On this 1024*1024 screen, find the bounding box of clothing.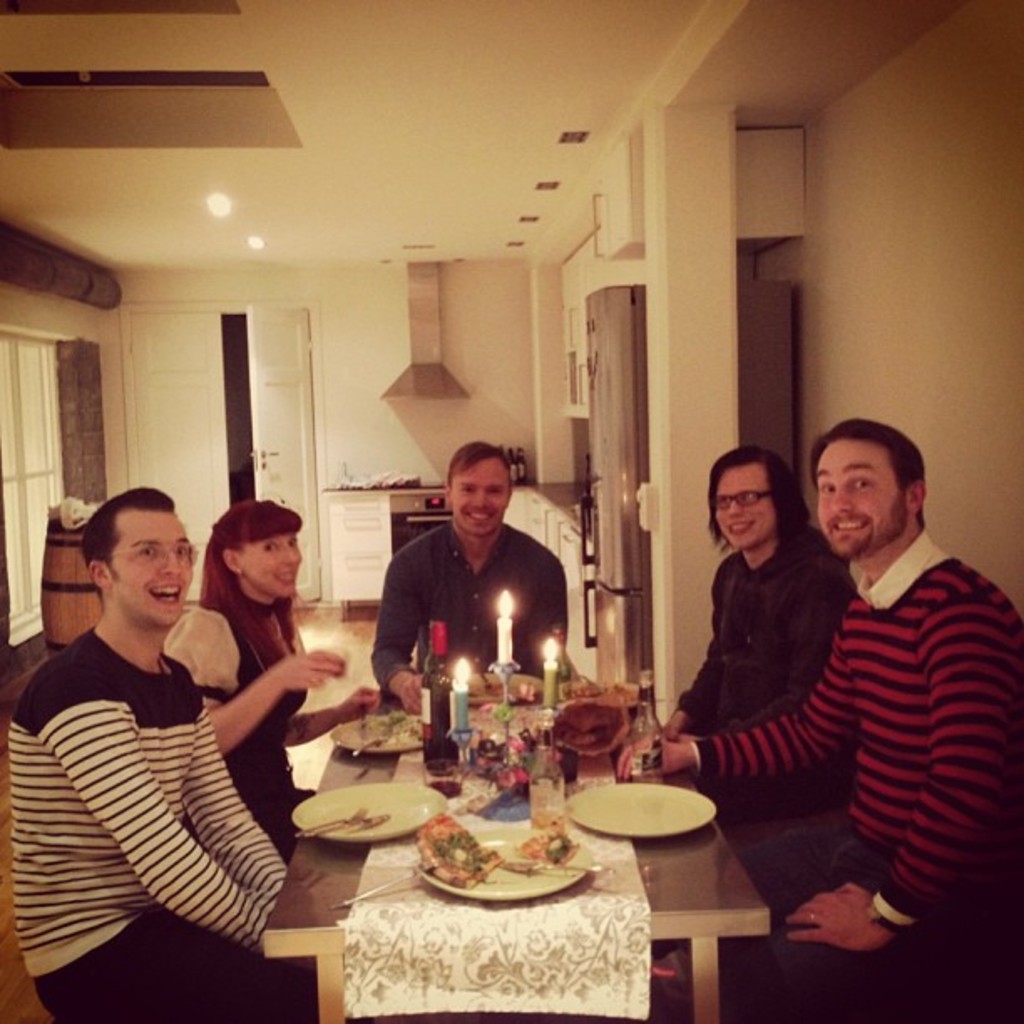
Bounding box: 371, 519, 574, 686.
